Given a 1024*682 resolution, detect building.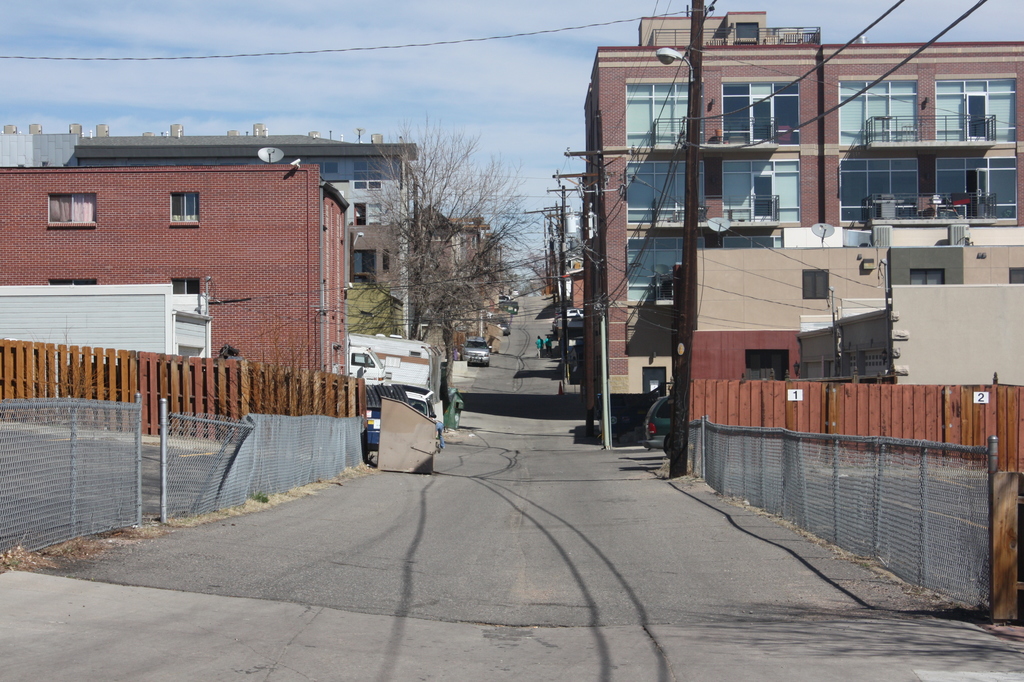
detection(0, 161, 349, 454).
